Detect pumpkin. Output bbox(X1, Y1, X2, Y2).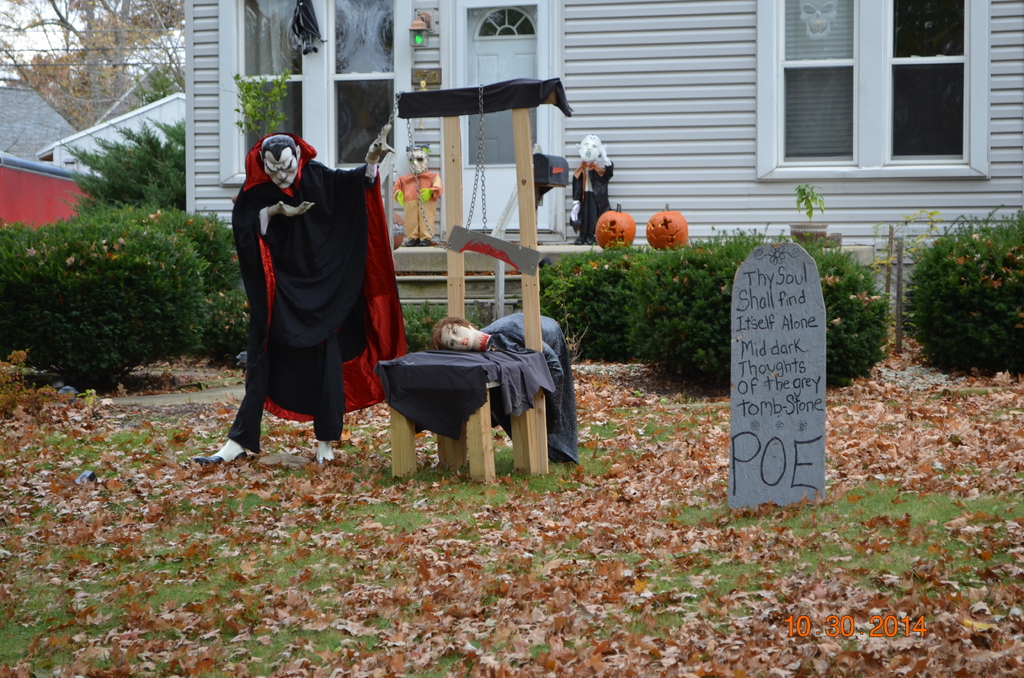
bbox(646, 207, 689, 259).
